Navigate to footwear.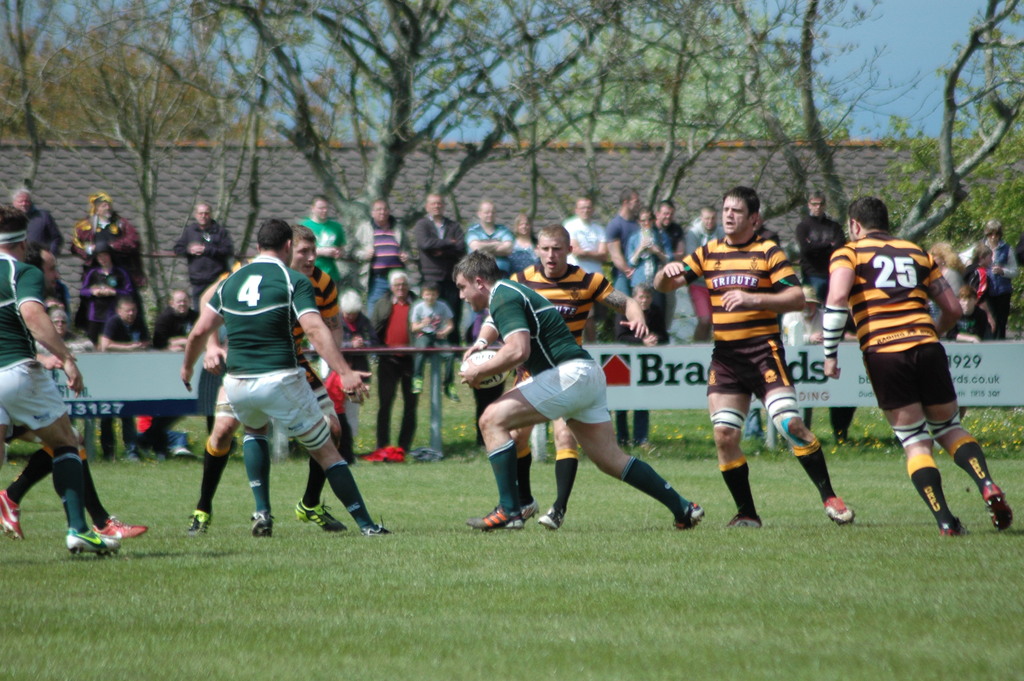
Navigation target: locate(538, 502, 568, 531).
